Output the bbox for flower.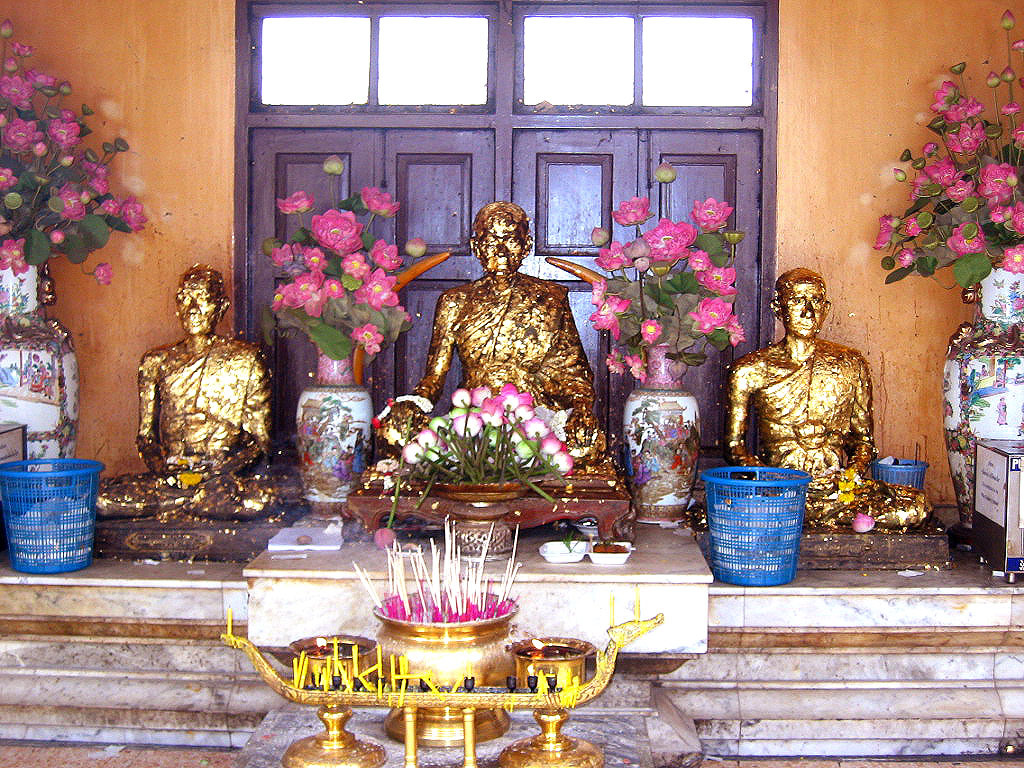
locate(847, 507, 876, 536).
